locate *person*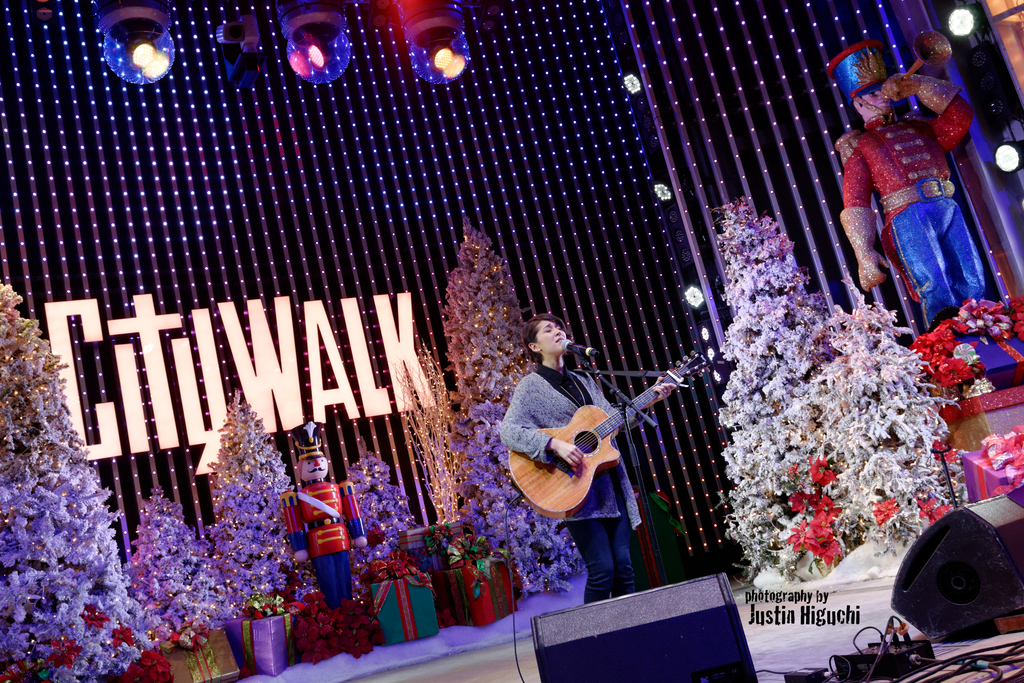
bbox=(294, 449, 366, 621)
